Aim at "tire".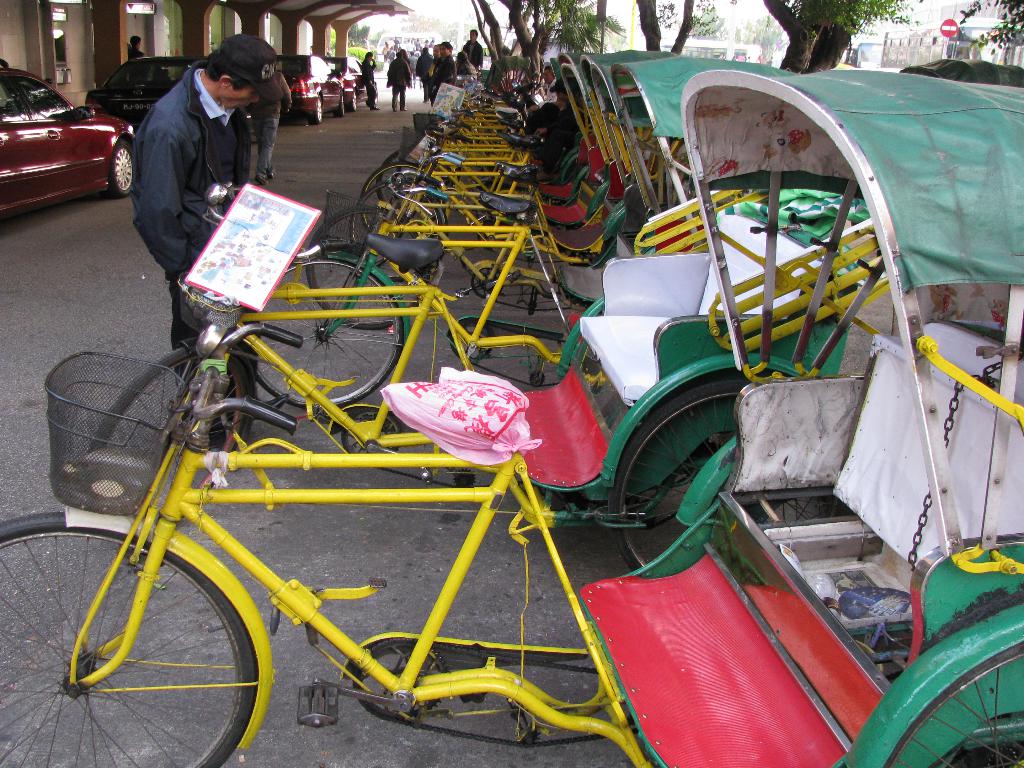
Aimed at {"x1": 102, "y1": 145, "x2": 141, "y2": 198}.
